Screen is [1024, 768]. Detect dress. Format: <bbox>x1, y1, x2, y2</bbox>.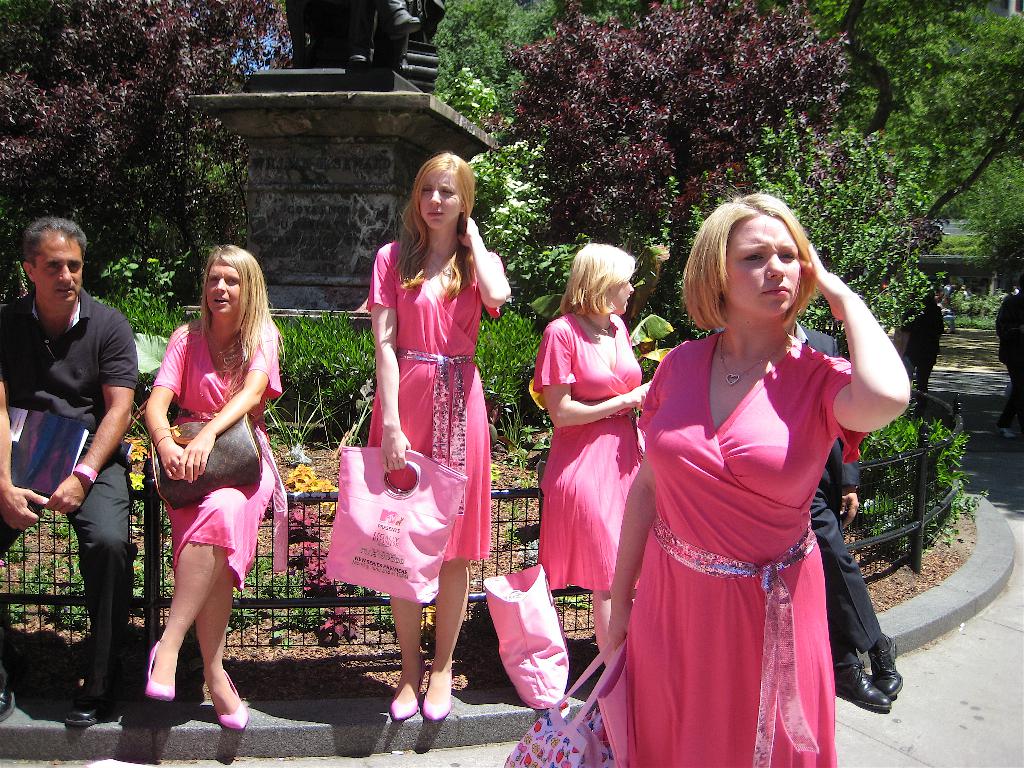
<bbox>153, 320, 282, 587</bbox>.
